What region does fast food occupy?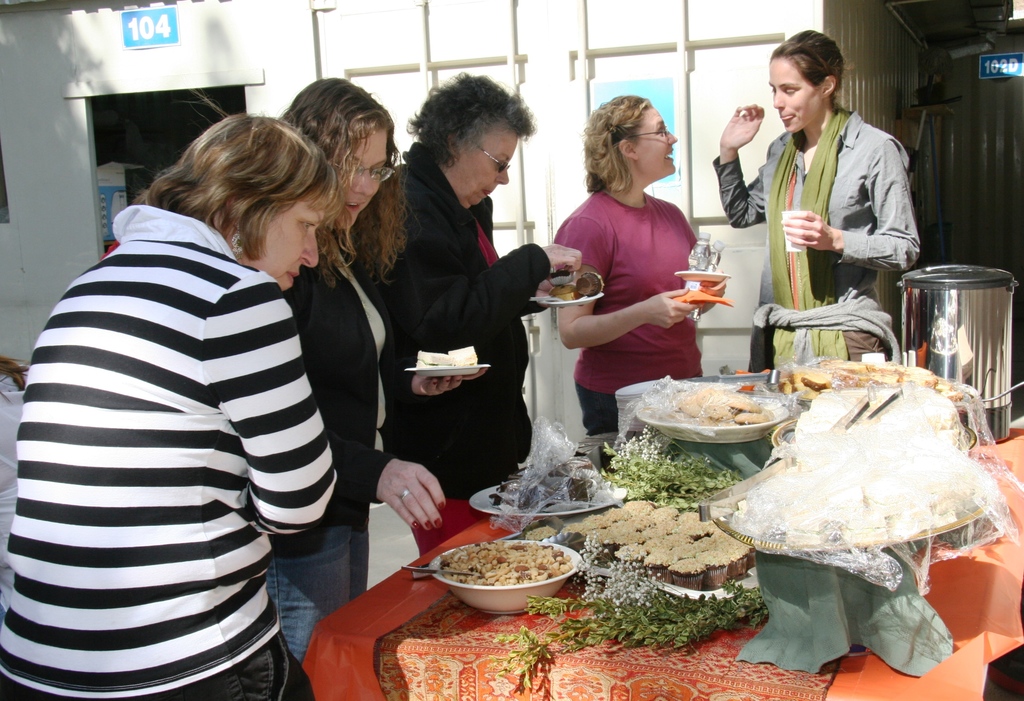
[left=625, top=496, right=656, bottom=515].
